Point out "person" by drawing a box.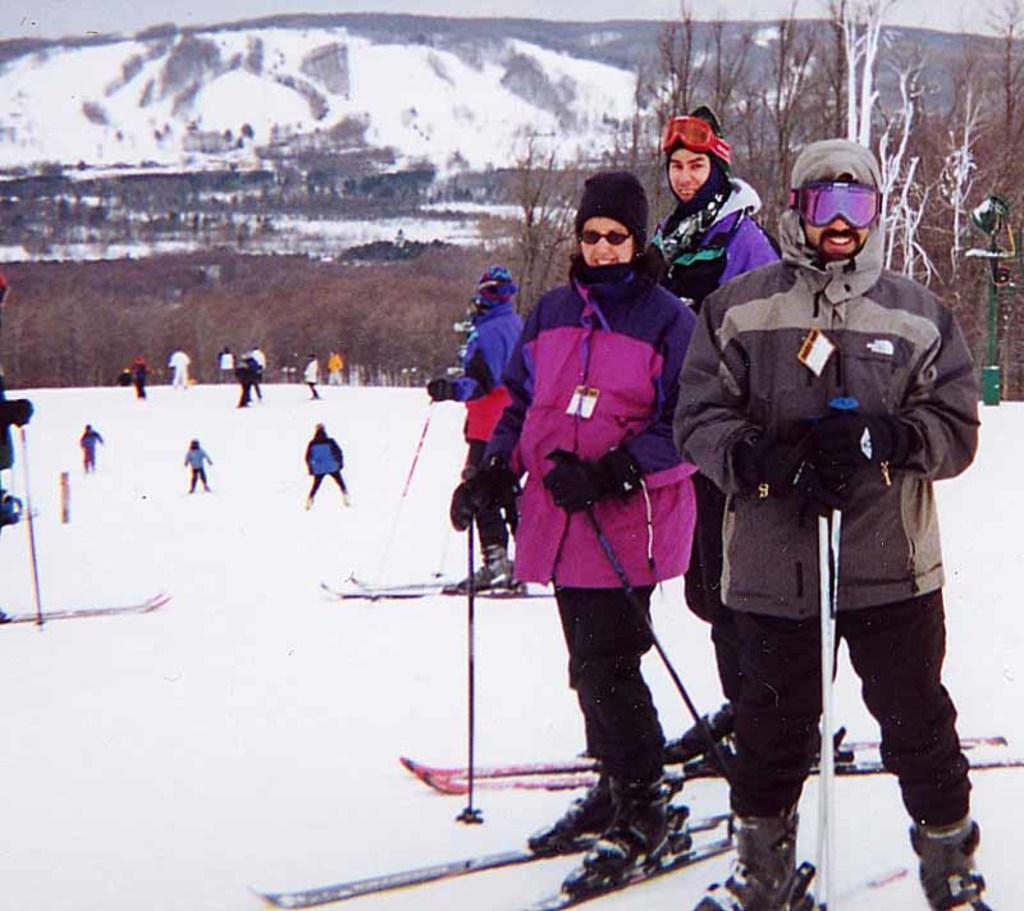
648:106:787:310.
